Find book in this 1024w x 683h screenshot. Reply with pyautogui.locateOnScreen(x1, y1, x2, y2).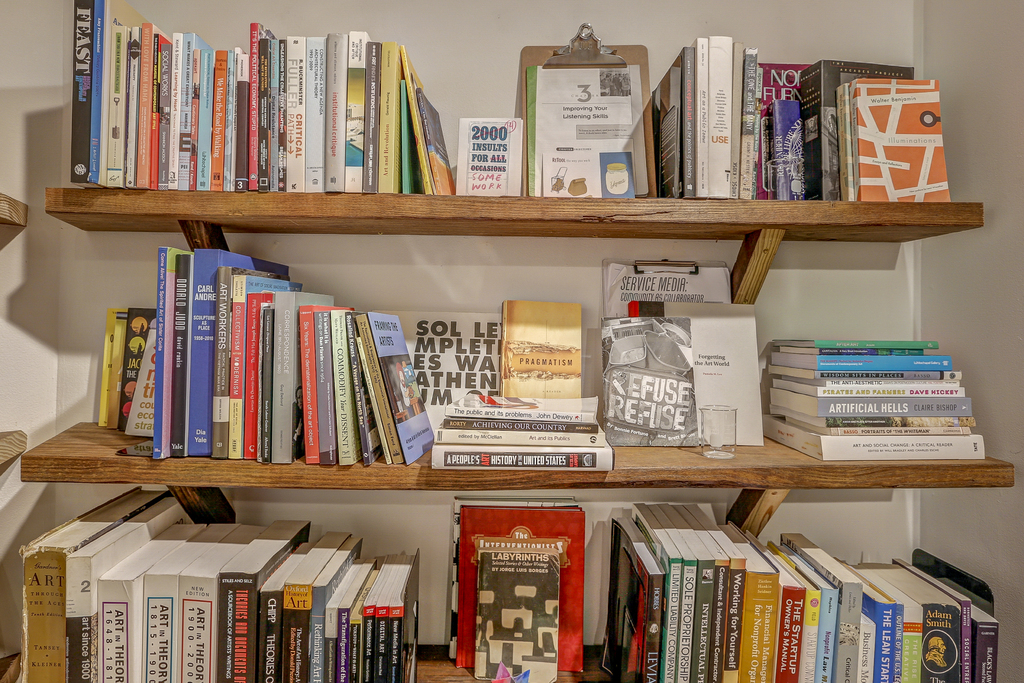
pyautogui.locateOnScreen(470, 534, 564, 682).
